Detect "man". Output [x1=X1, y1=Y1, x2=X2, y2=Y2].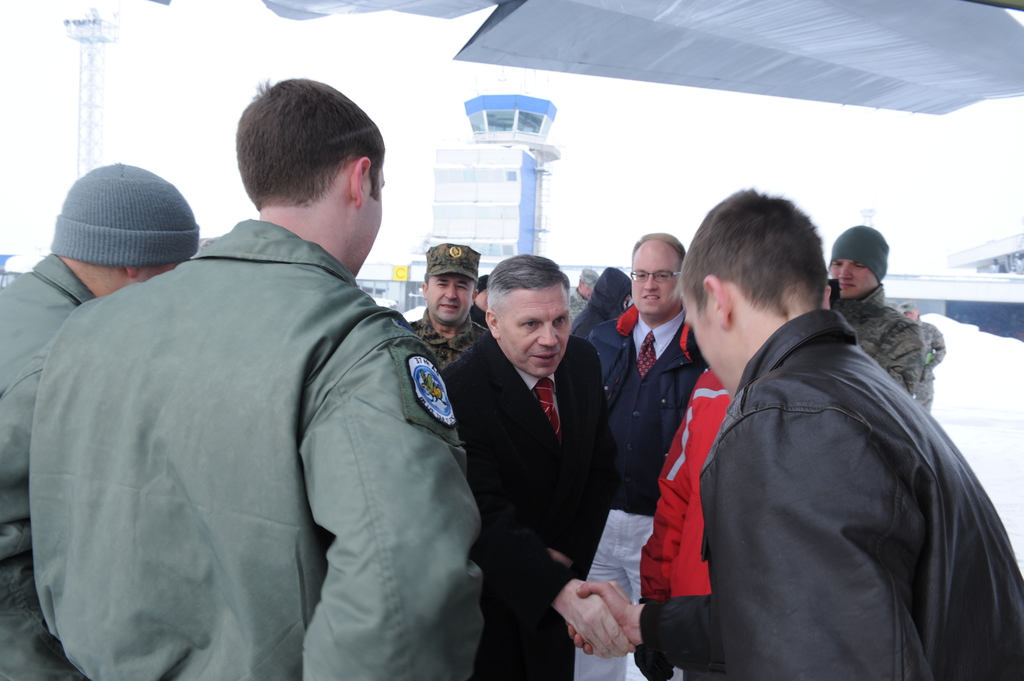
[x1=439, y1=243, x2=634, y2=659].
